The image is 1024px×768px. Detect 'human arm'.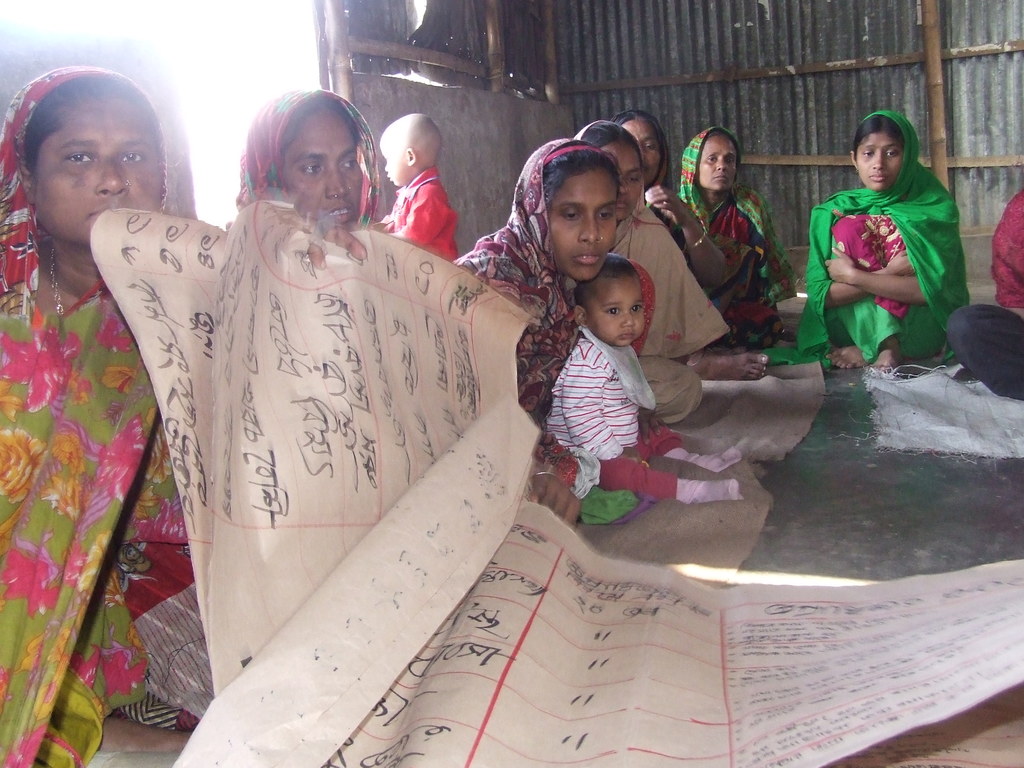
Detection: locate(814, 198, 964, 304).
